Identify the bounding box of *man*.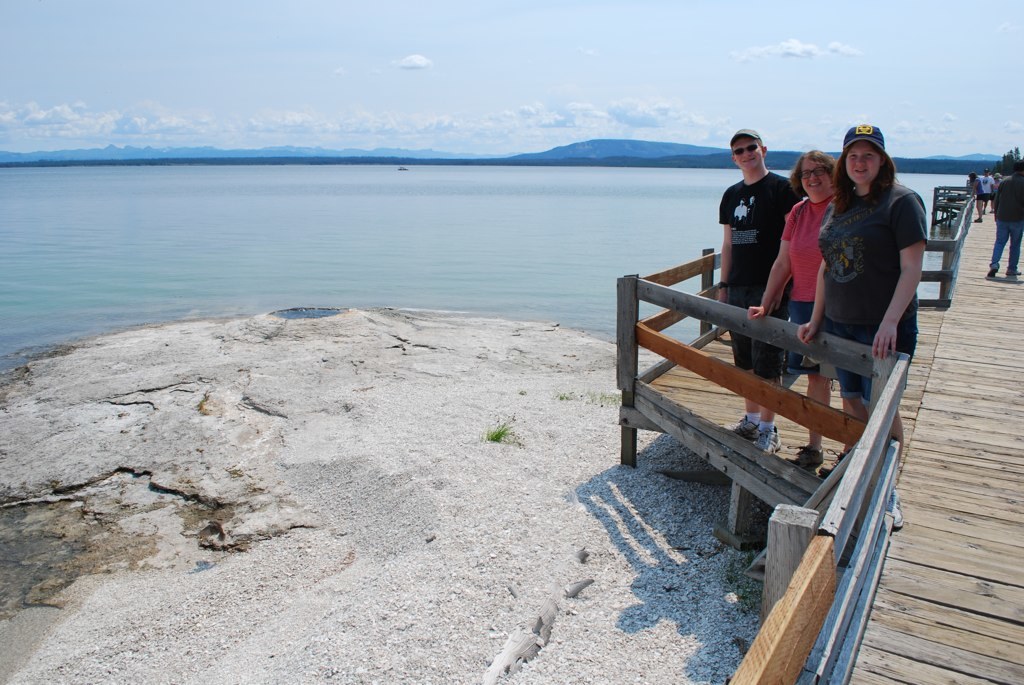
979/169/993/214.
